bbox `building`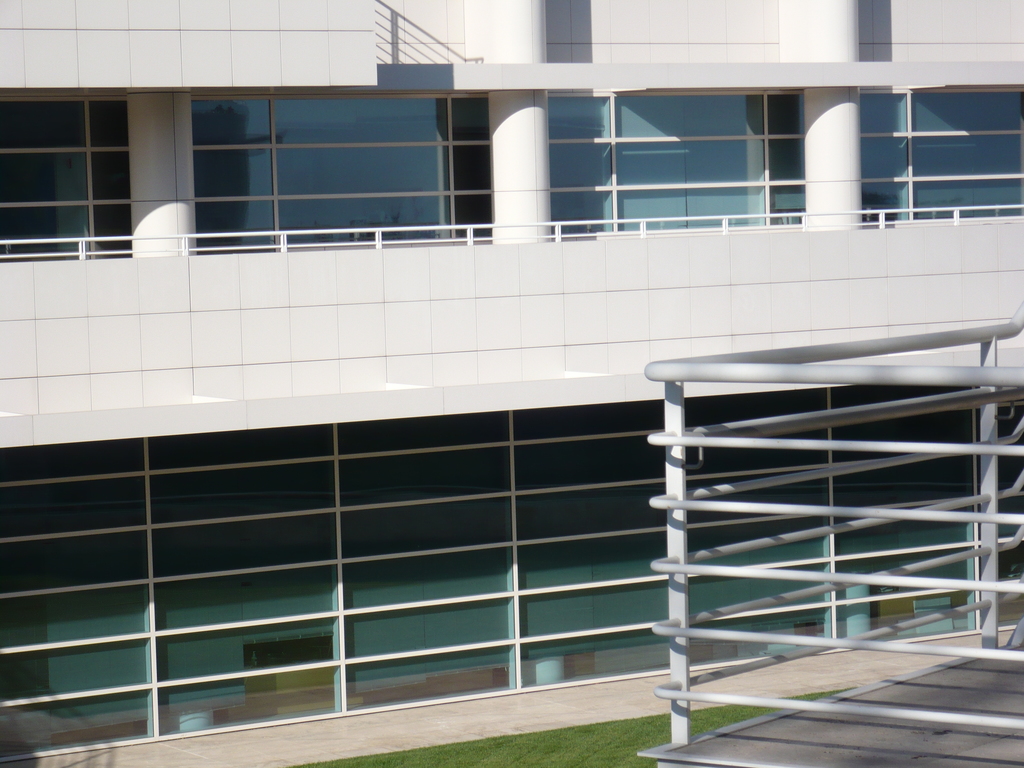
left=2, top=0, right=1023, bottom=767
